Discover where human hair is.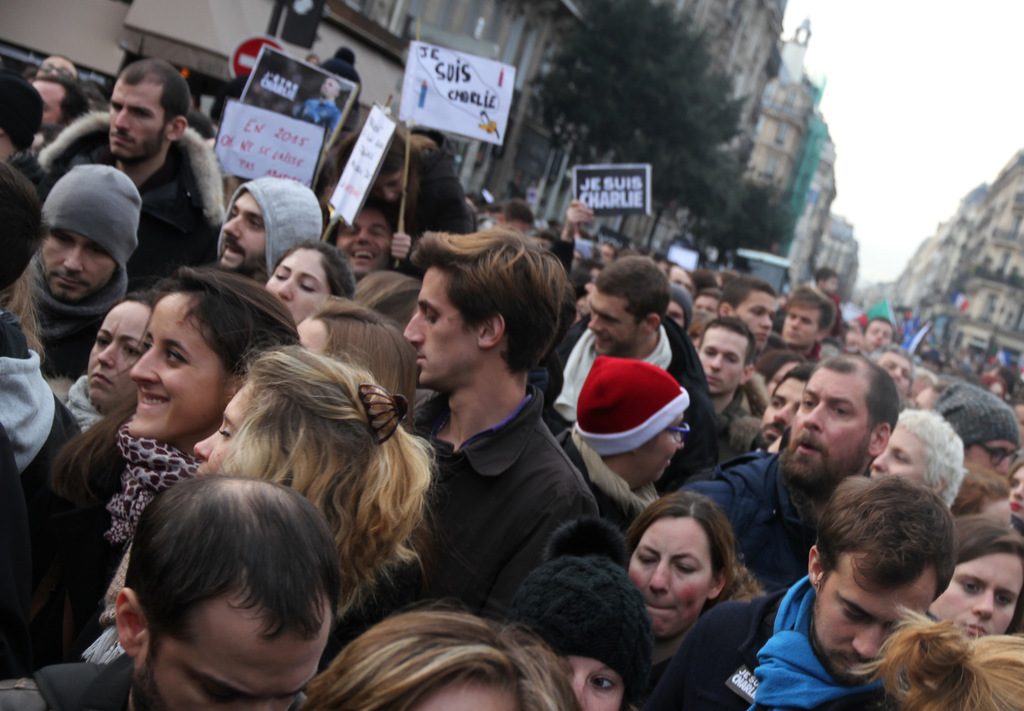
Discovered at box=[867, 344, 915, 394].
